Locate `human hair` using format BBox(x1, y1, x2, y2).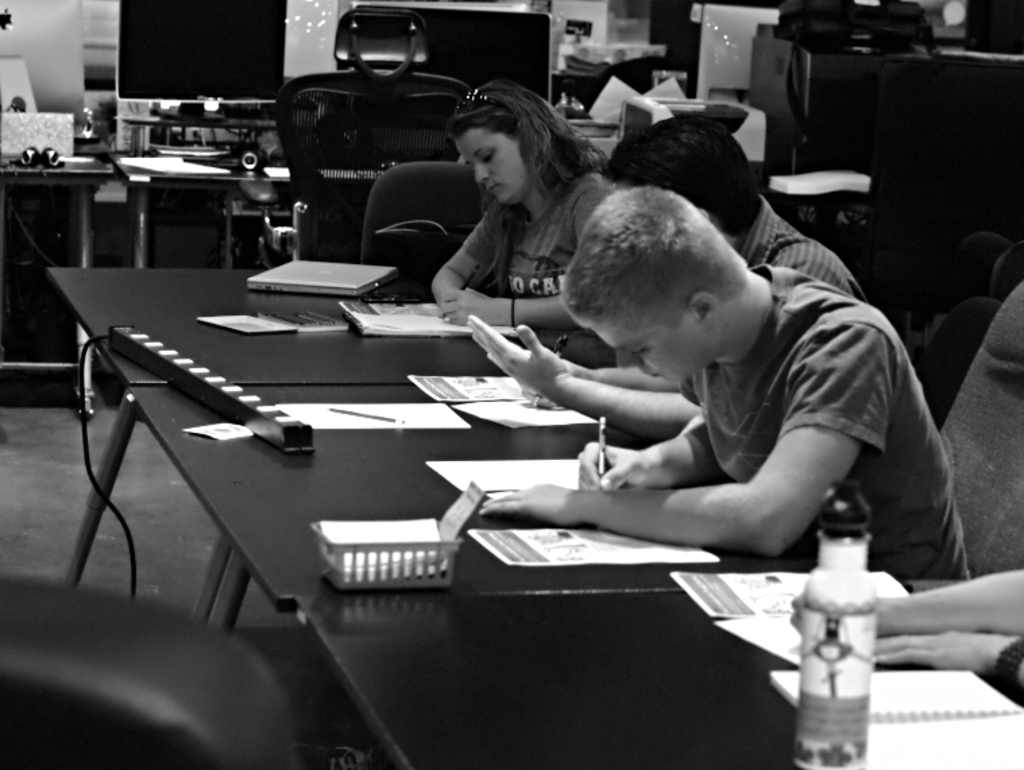
BBox(438, 78, 596, 289).
